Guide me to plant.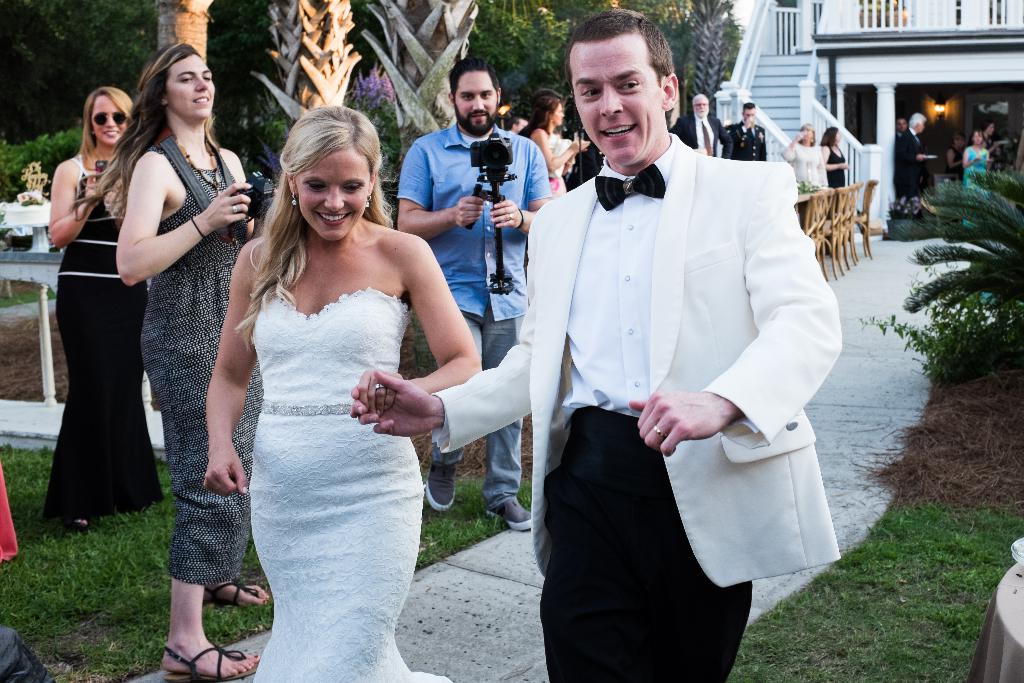
Guidance: select_region(236, 89, 298, 183).
